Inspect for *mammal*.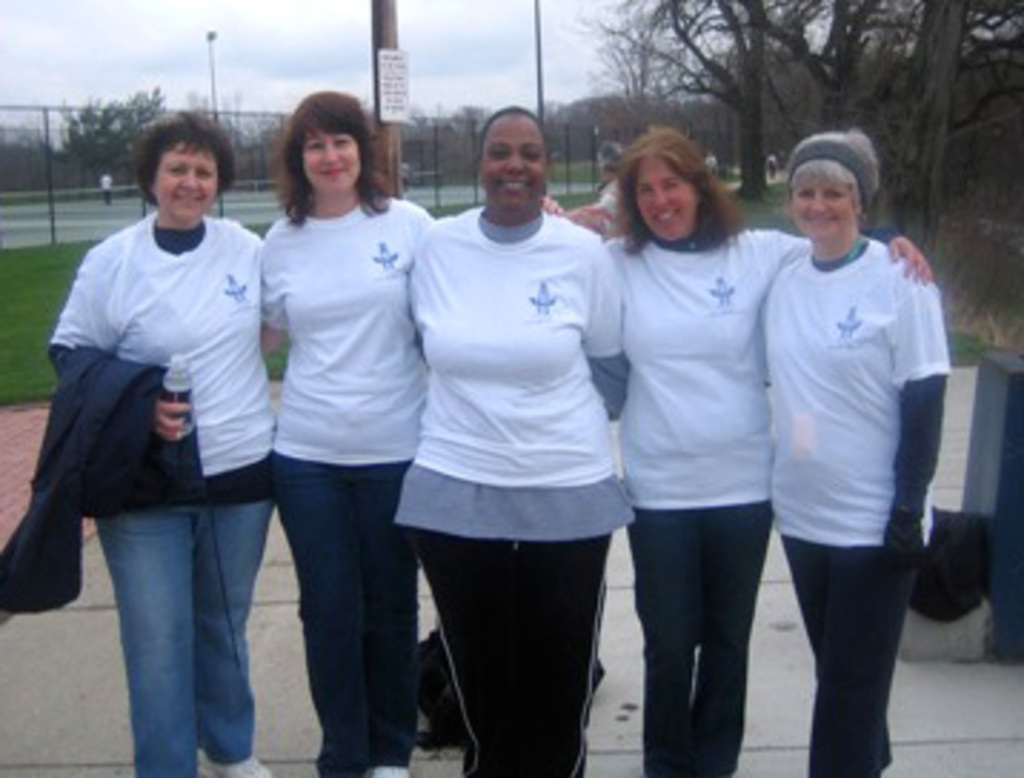
Inspection: 100/172/114/206.
